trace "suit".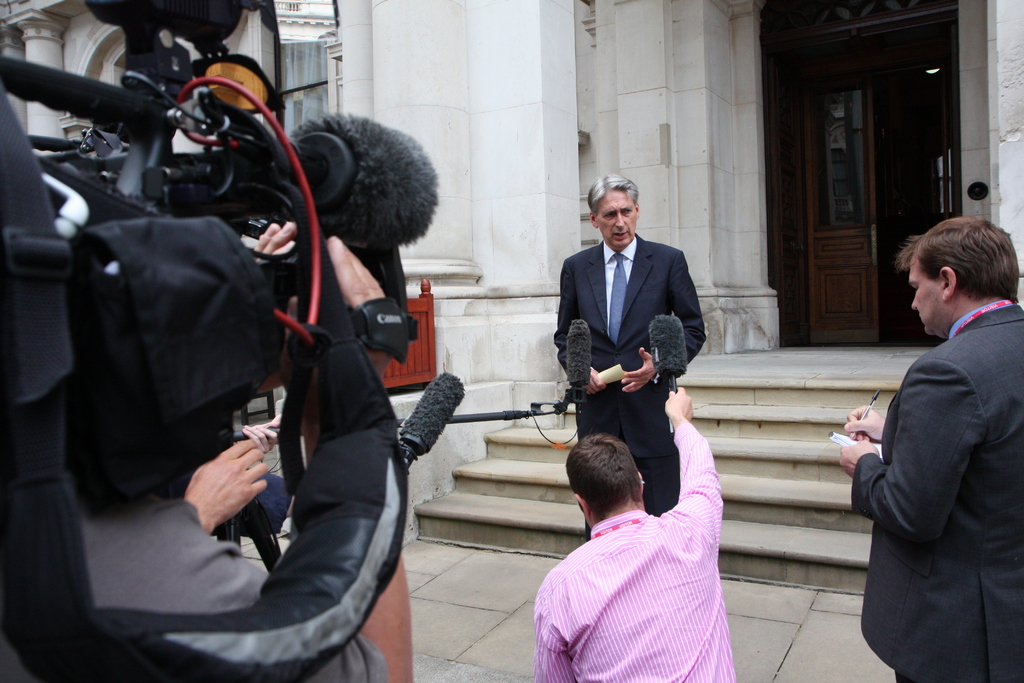
Traced to detection(554, 232, 708, 541).
